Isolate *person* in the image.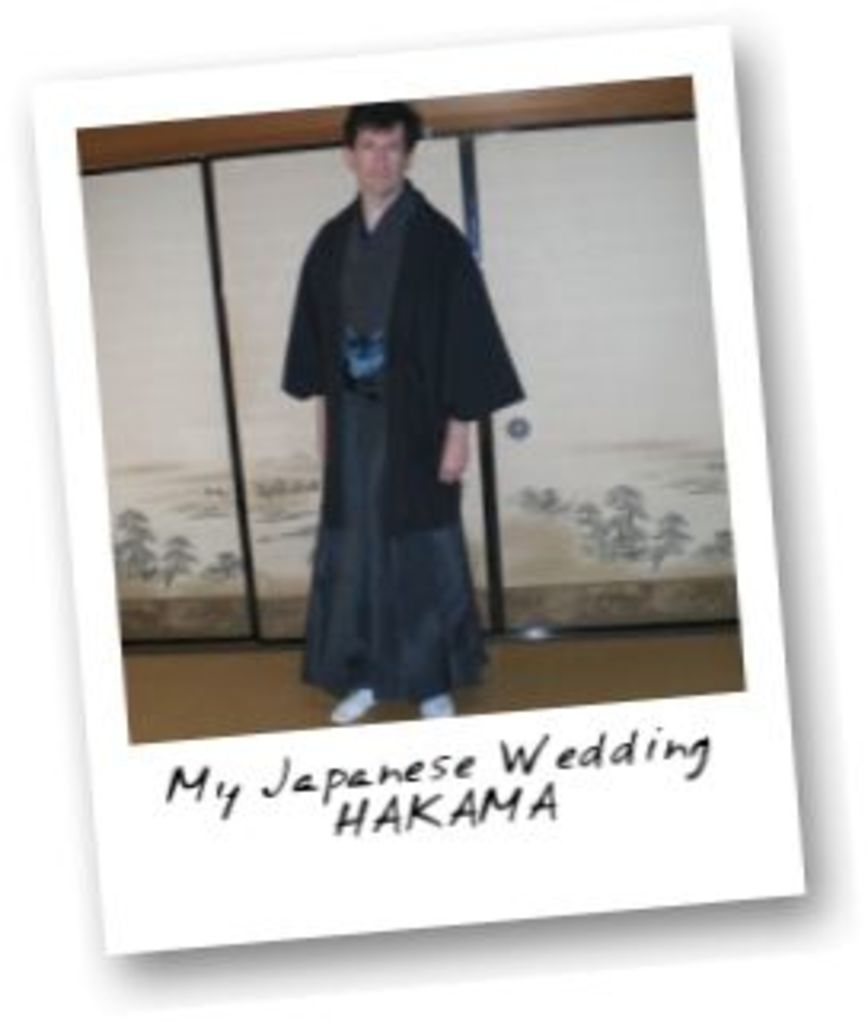
Isolated region: 278/108/520/724.
